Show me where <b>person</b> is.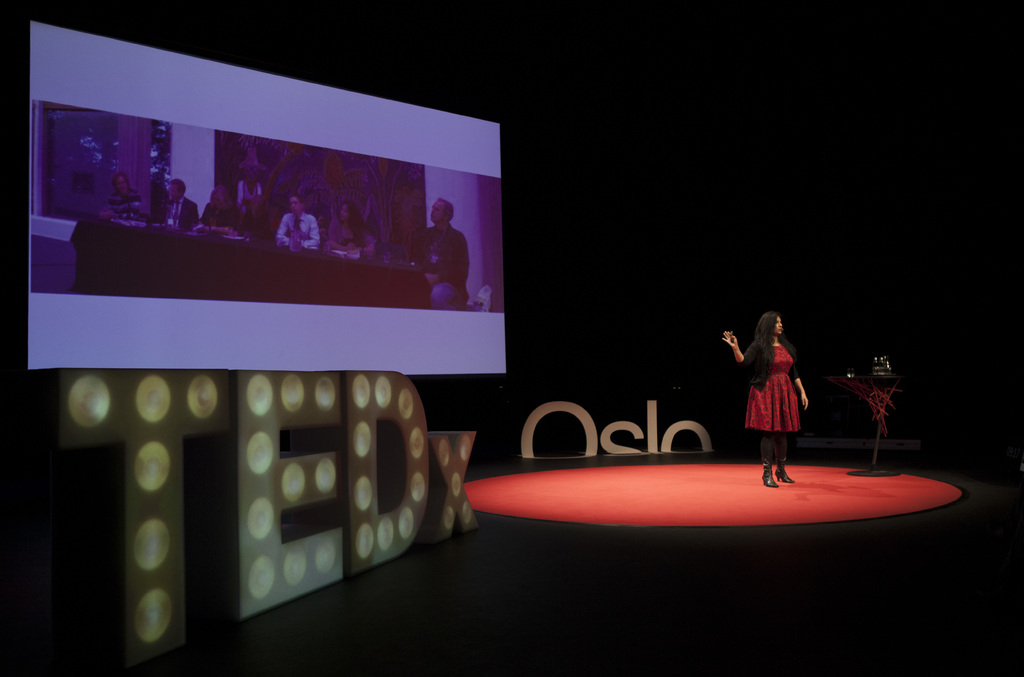
<b>person</b> is at region(157, 179, 201, 231).
